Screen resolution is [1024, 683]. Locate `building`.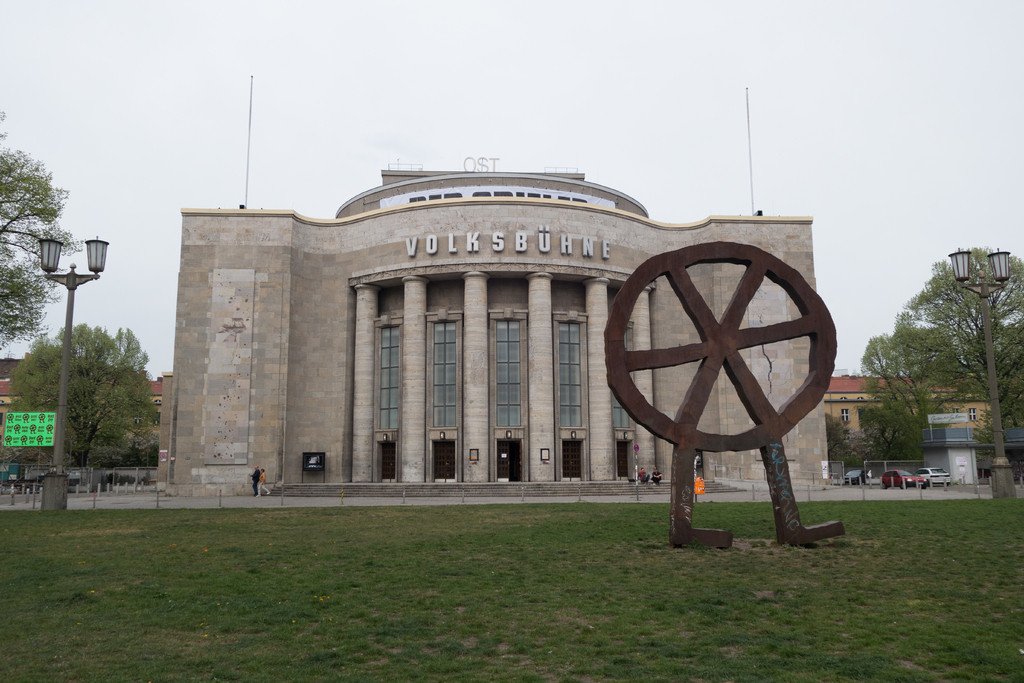
0, 356, 167, 482.
